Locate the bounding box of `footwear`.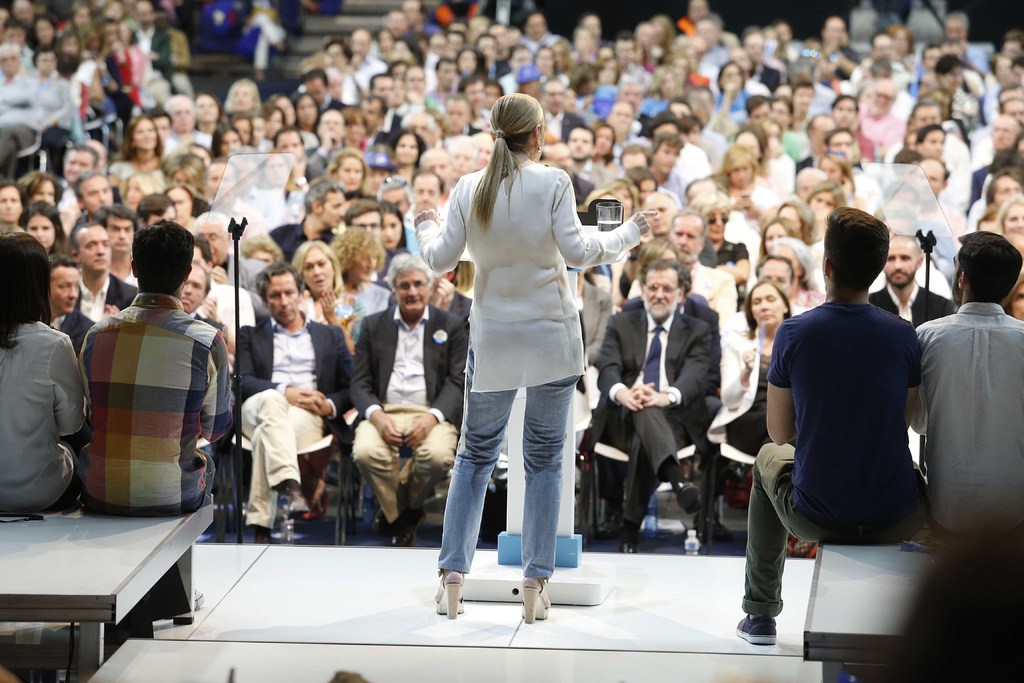
Bounding box: 371 510 394 534.
